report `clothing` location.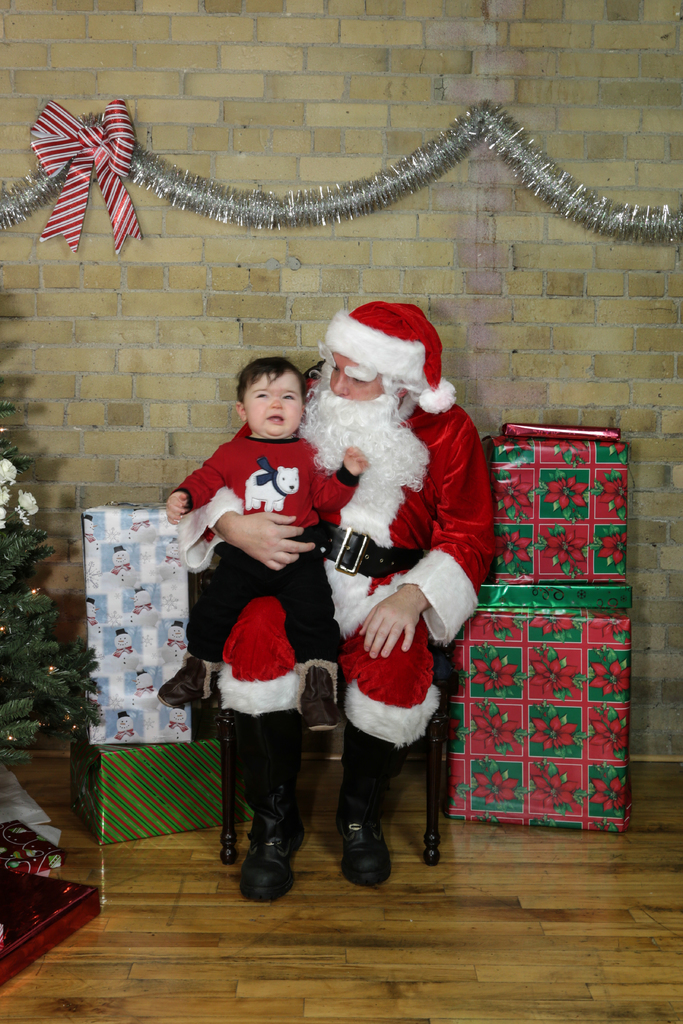
Report: 171:423:360:668.
